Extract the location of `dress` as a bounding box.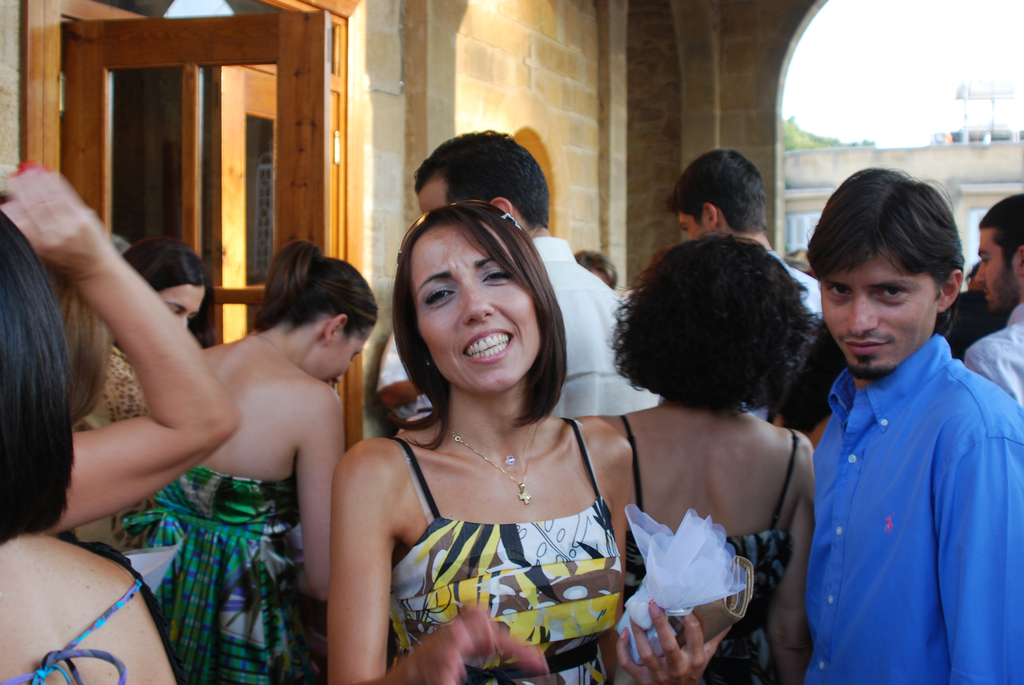
<region>802, 331, 1023, 684</region>.
